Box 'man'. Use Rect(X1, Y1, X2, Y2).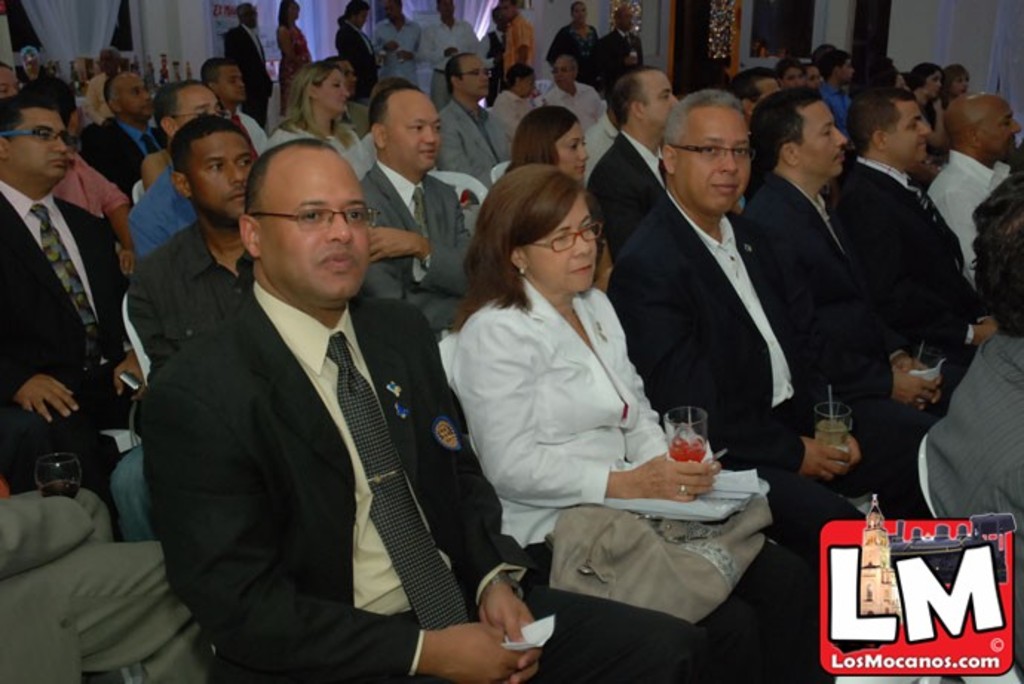
Rect(126, 111, 266, 372).
